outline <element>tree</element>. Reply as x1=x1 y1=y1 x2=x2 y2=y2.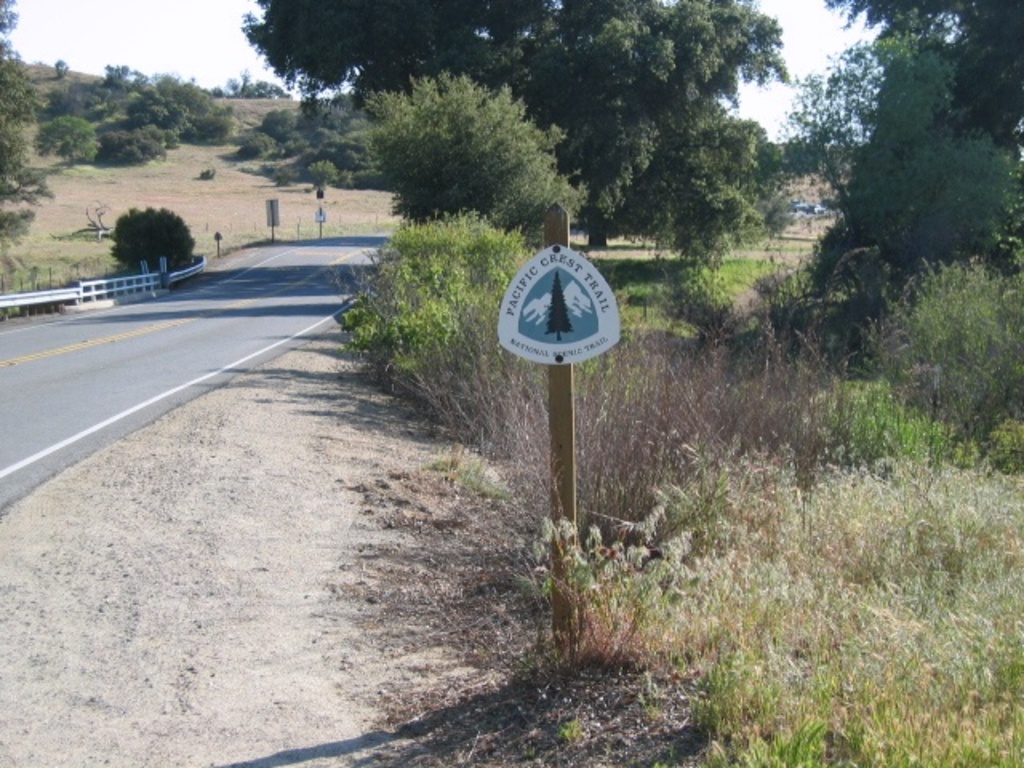
x1=240 y1=0 x2=555 y2=109.
